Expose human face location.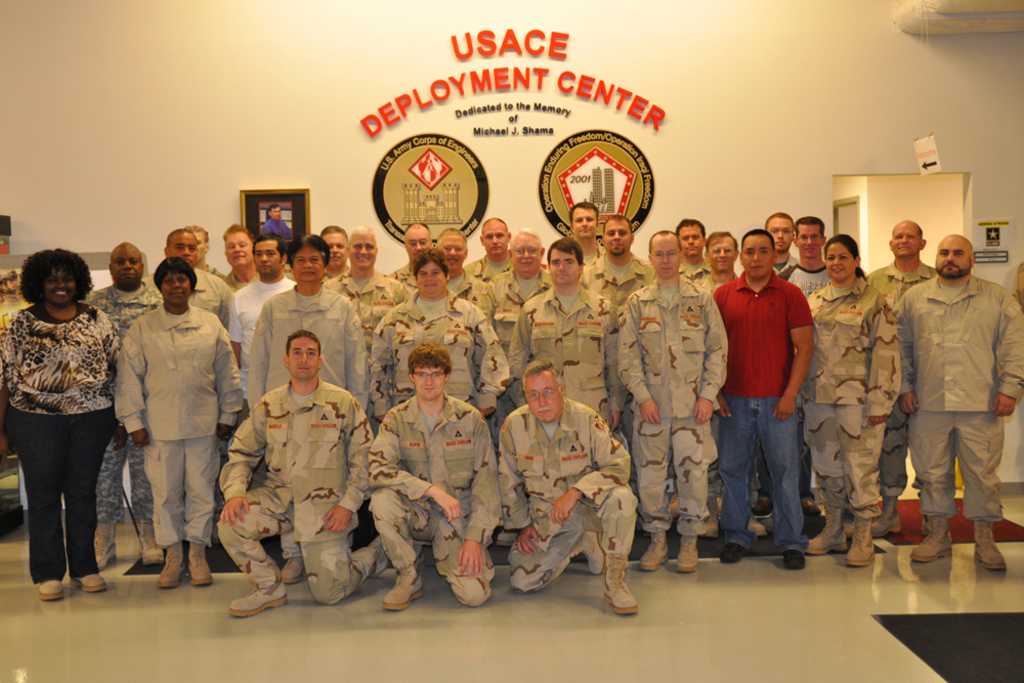
Exposed at box(418, 263, 444, 295).
